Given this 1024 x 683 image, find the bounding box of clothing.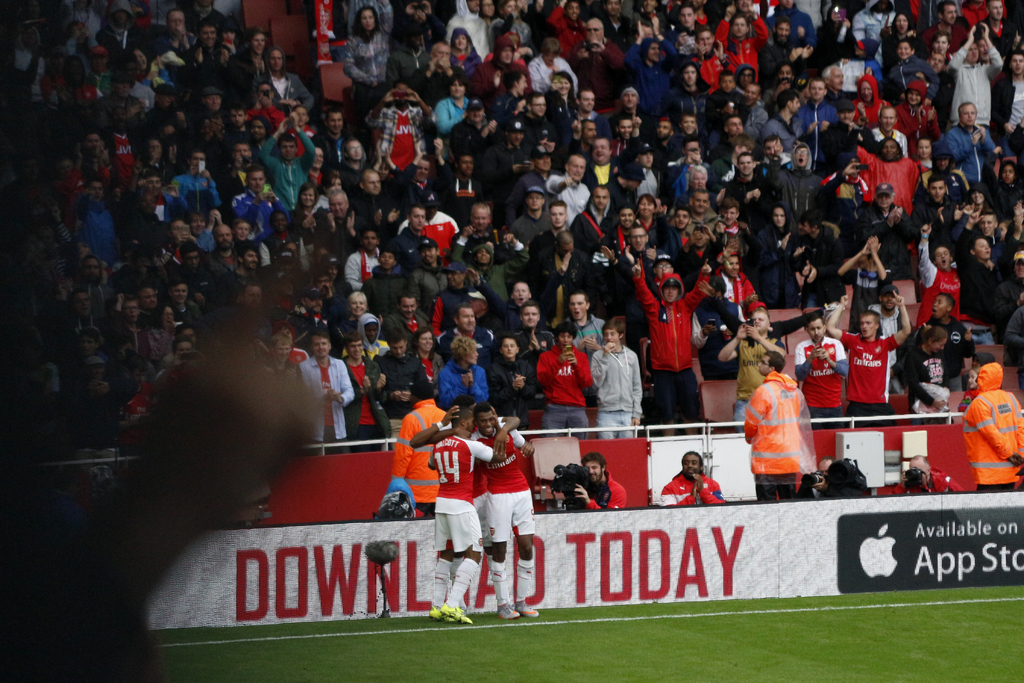
430,89,473,135.
